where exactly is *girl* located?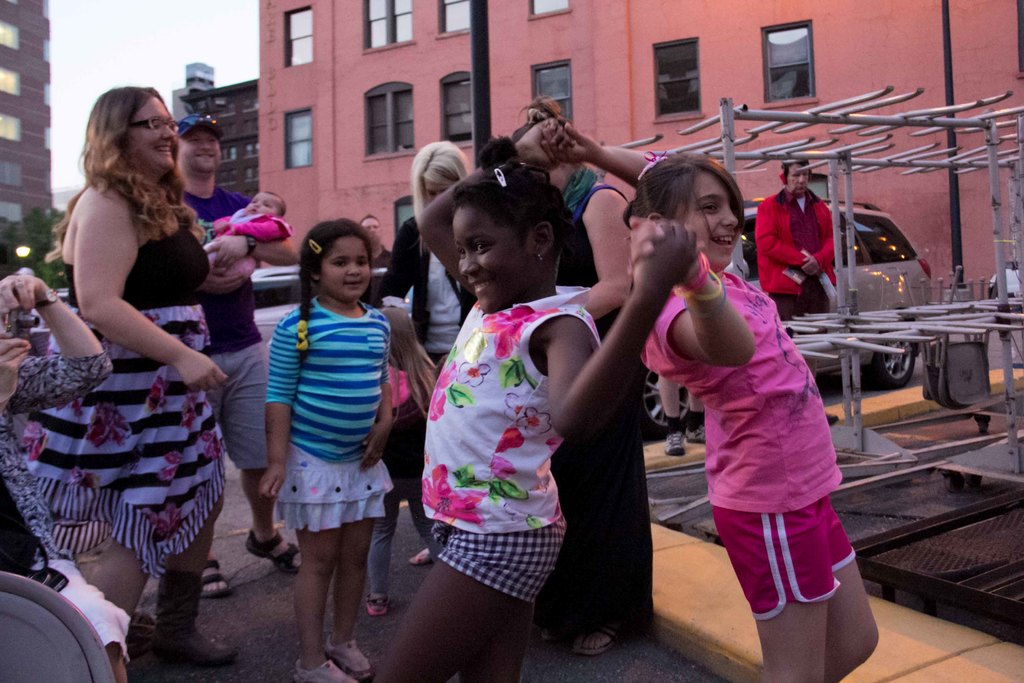
Its bounding box is <bbox>258, 216, 390, 682</bbox>.
